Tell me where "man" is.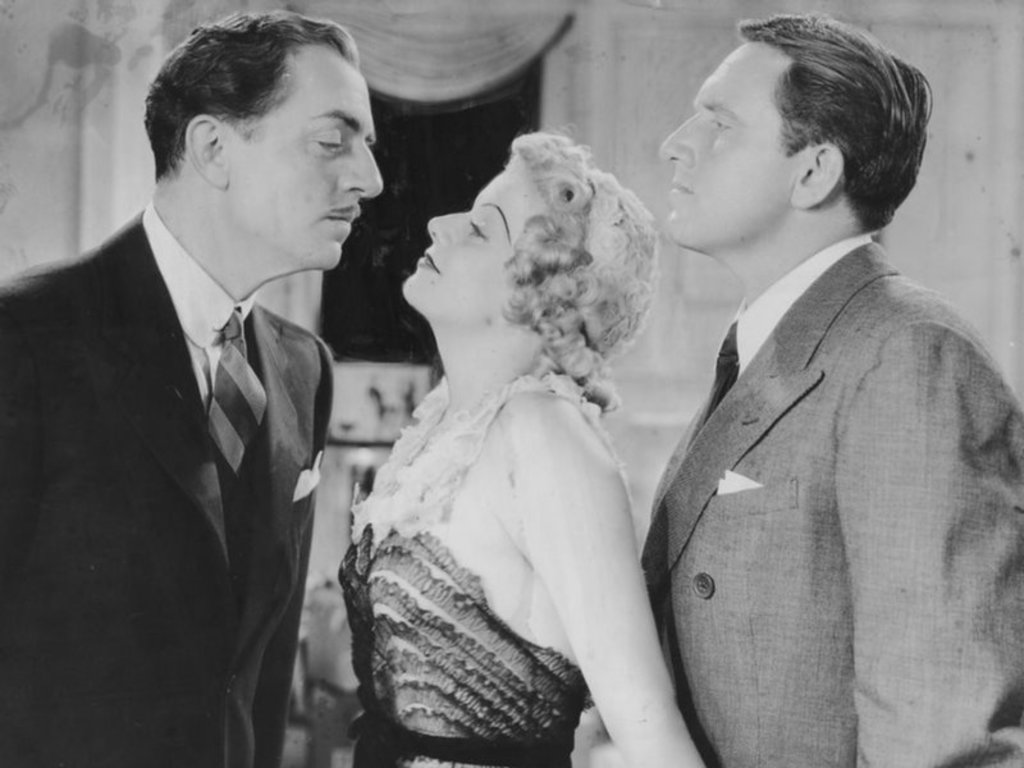
"man" is at crop(0, 12, 381, 767).
